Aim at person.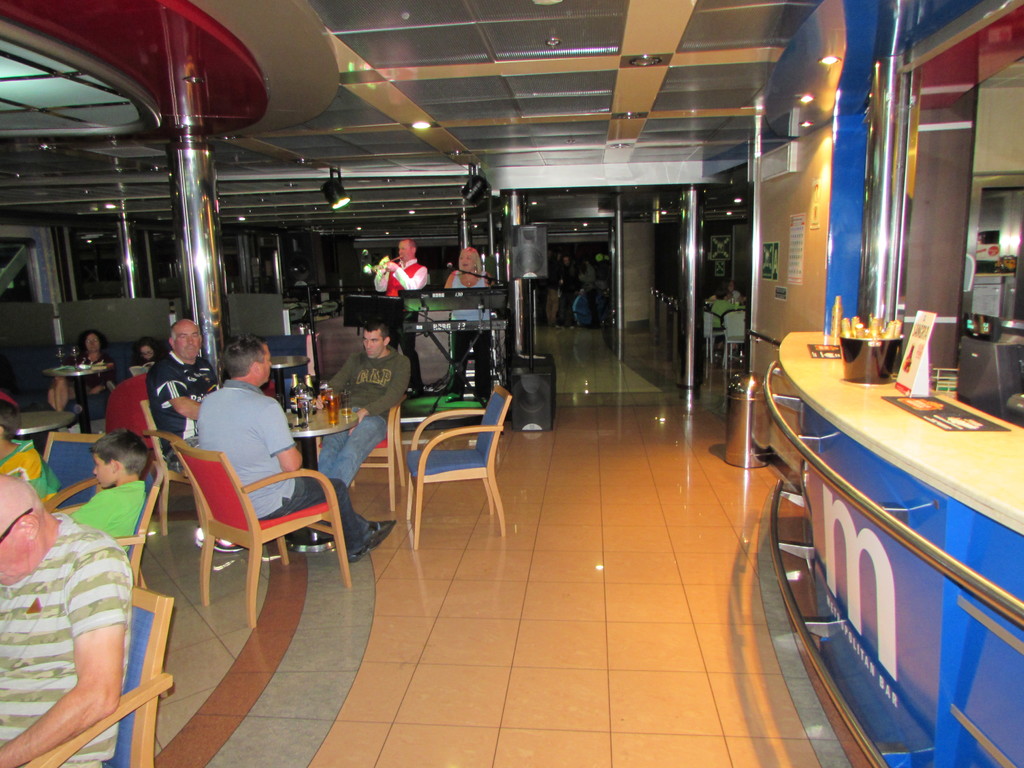
Aimed at l=148, t=320, r=229, b=463.
